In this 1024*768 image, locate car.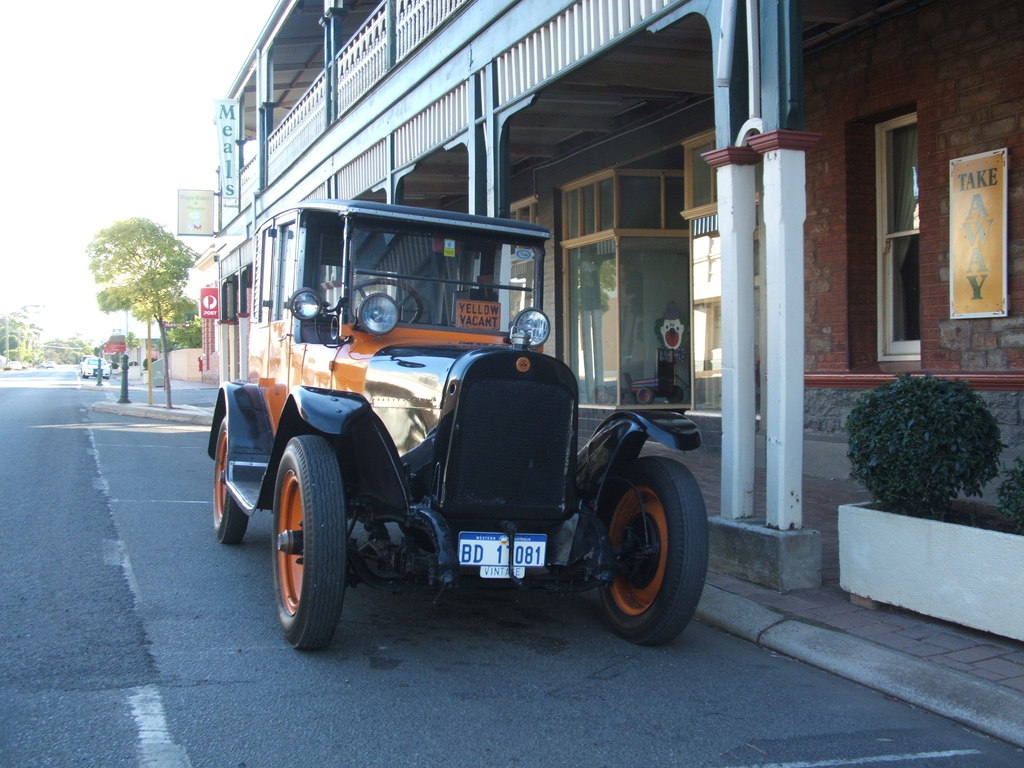
Bounding box: bbox(39, 362, 58, 368).
